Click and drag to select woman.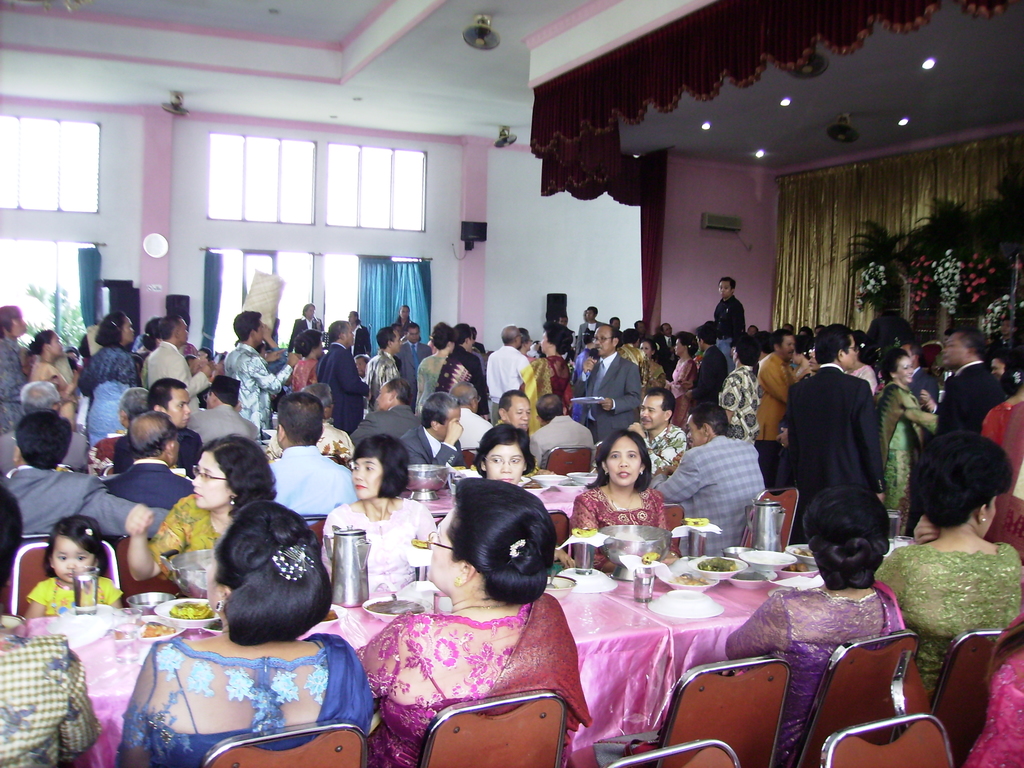
Selection: bbox=(141, 317, 168, 387).
